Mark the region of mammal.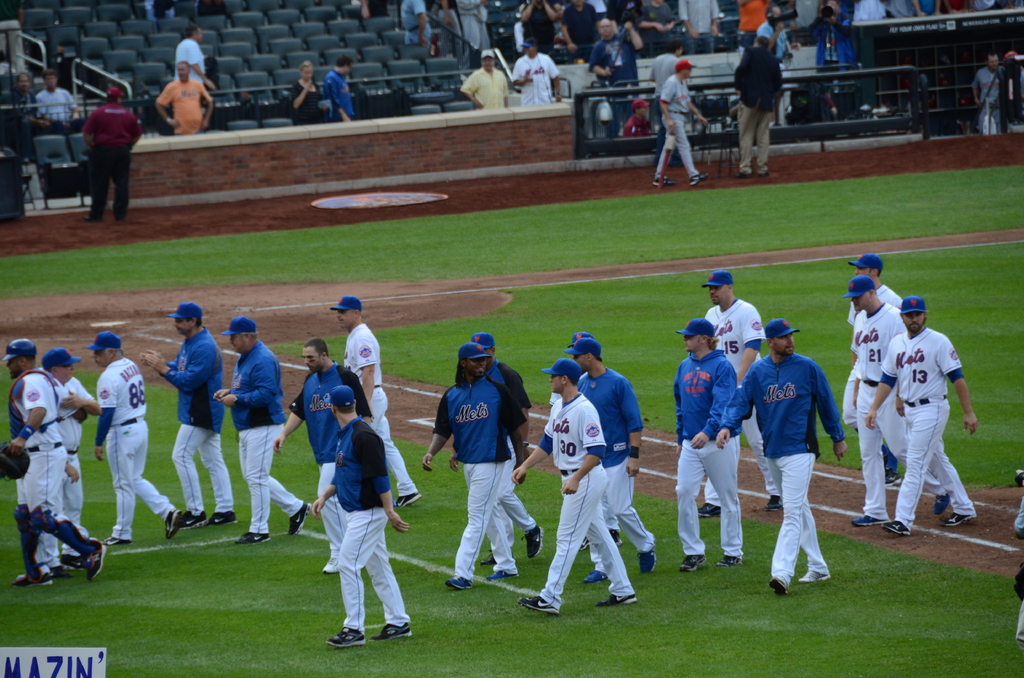
Region: 17/70/44/134.
